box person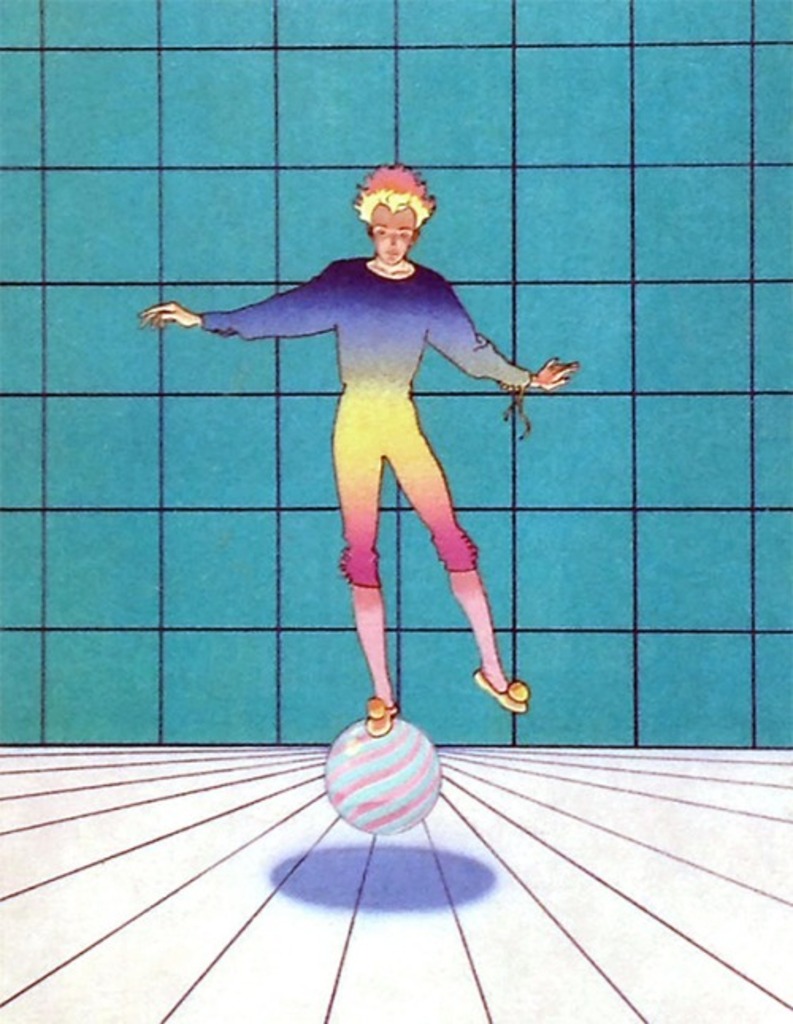
[133,193,601,785]
